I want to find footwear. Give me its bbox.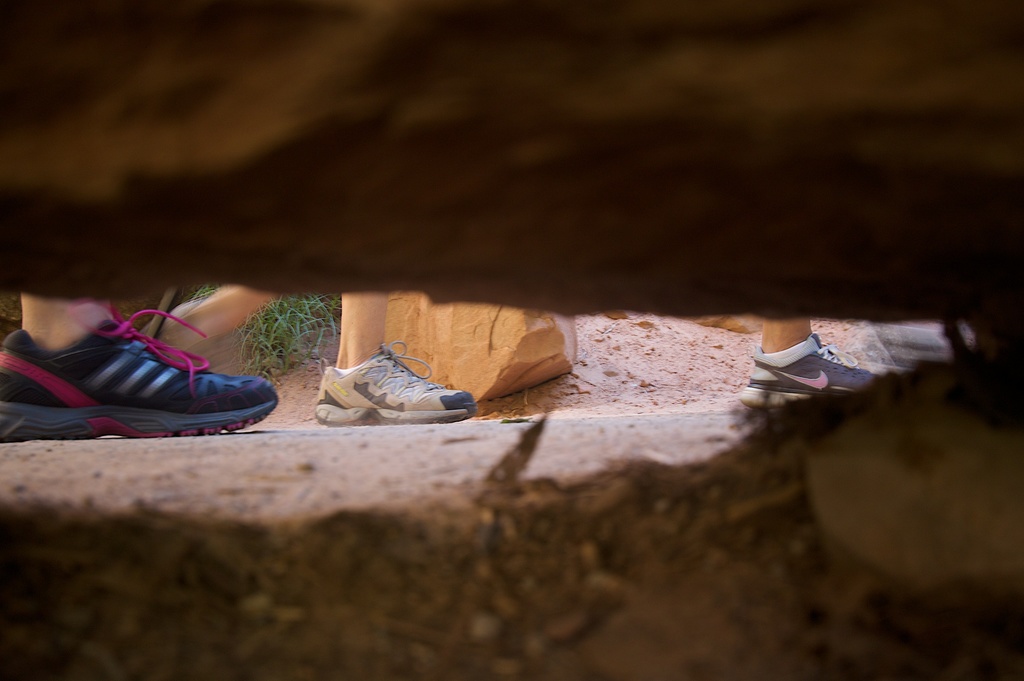
detection(0, 320, 272, 437).
